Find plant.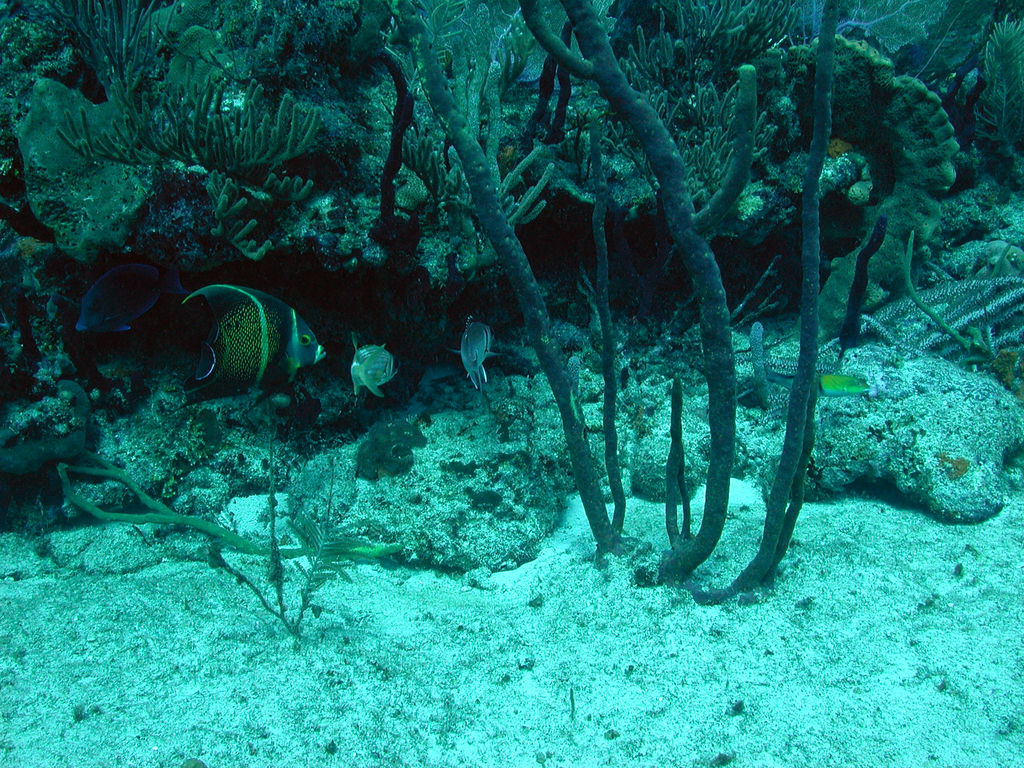
x1=0, y1=346, x2=367, y2=540.
